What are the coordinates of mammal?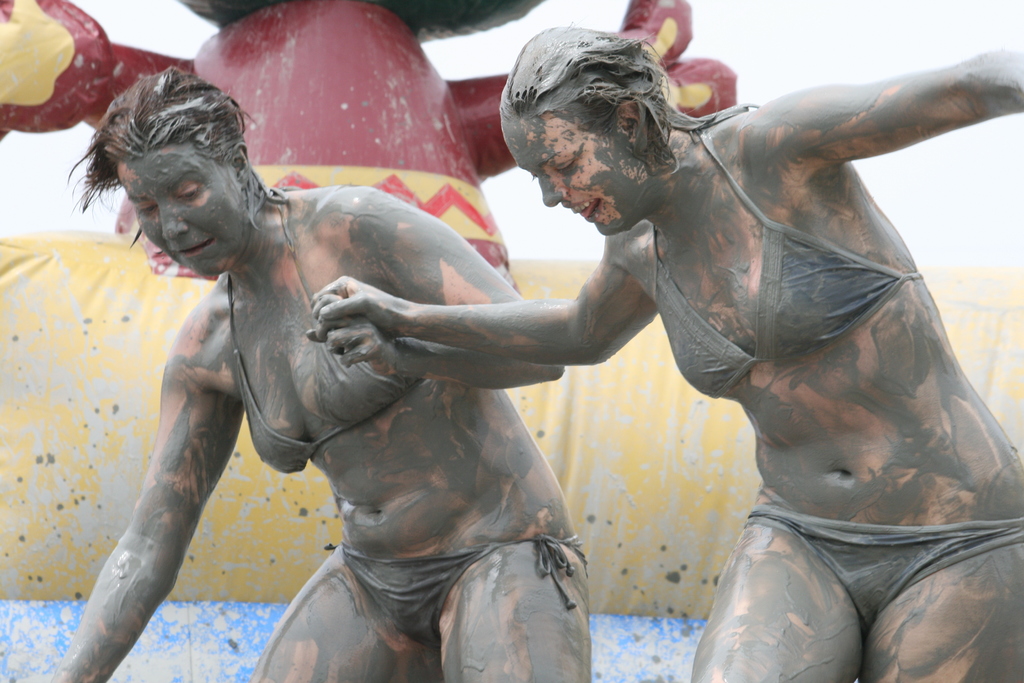
[x1=37, y1=67, x2=586, y2=682].
